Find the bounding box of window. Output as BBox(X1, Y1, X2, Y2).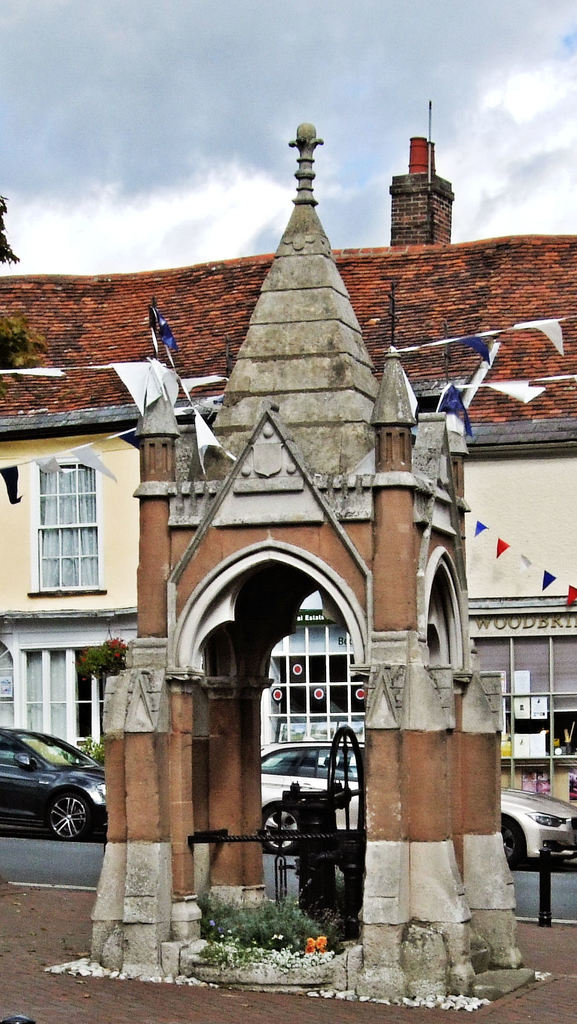
BBox(475, 623, 576, 769).
